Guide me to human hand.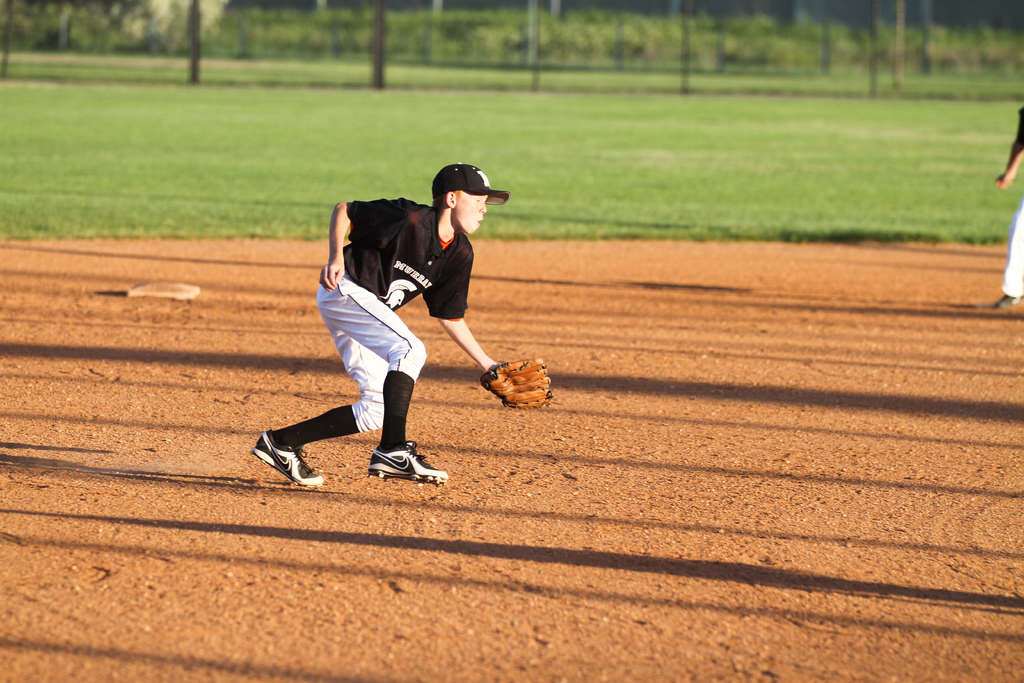
Guidance: Rect(319, 261, 343, 293).
